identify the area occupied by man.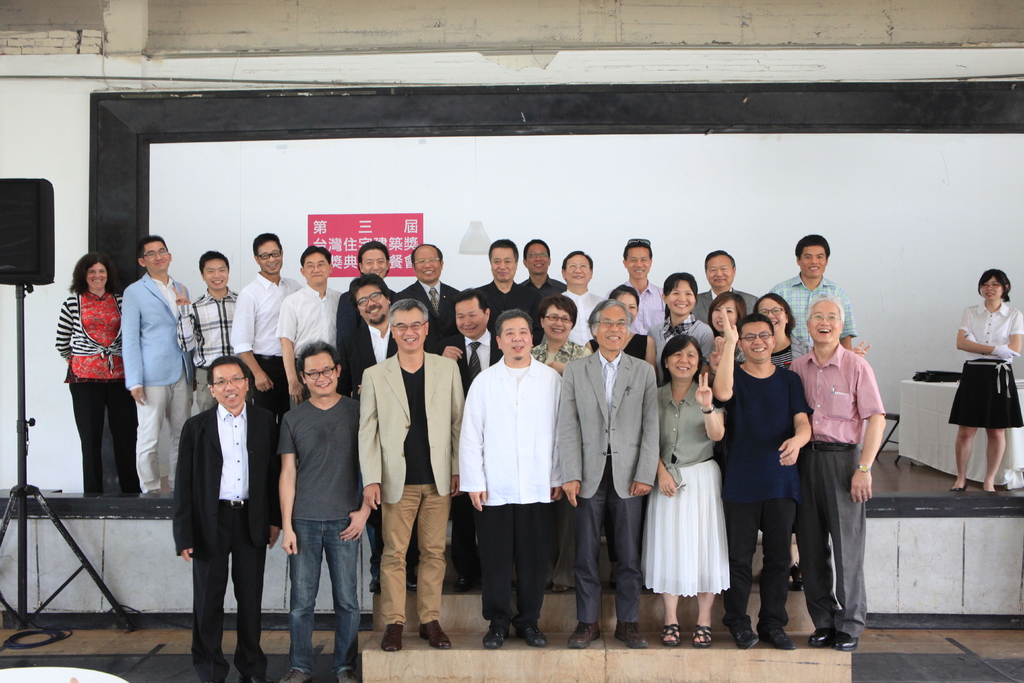
Area: 772, 231, 861, 352.
